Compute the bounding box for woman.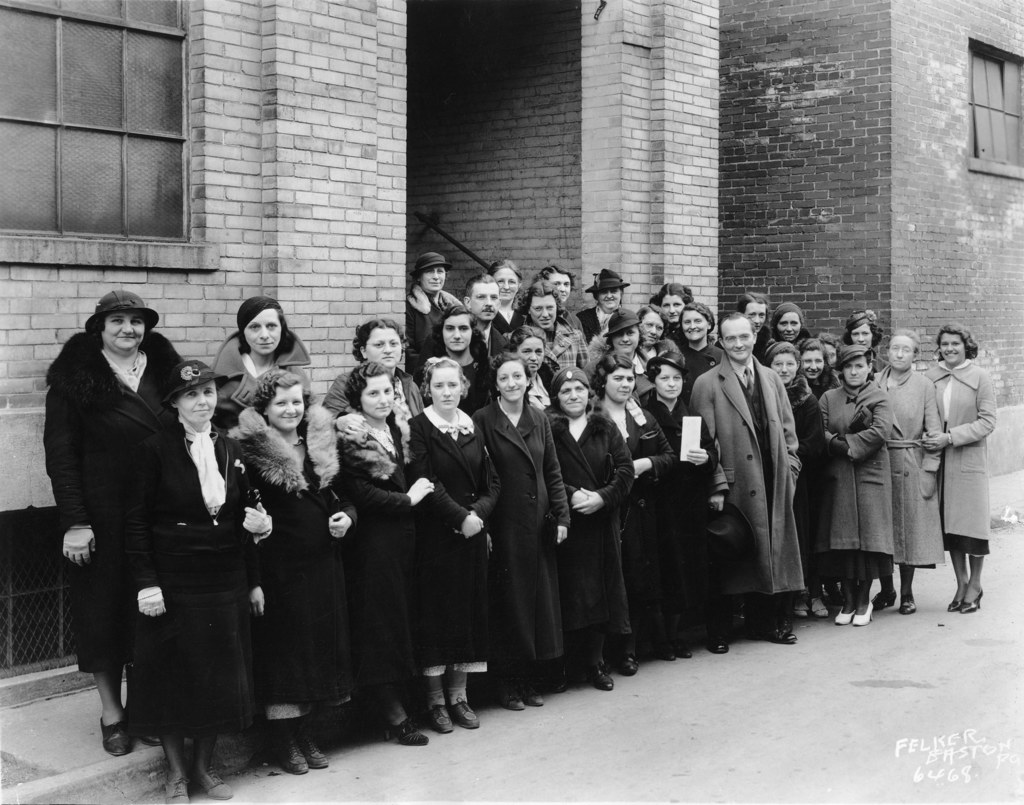
[x1=758, y1=335, x2=829, y2=635].
